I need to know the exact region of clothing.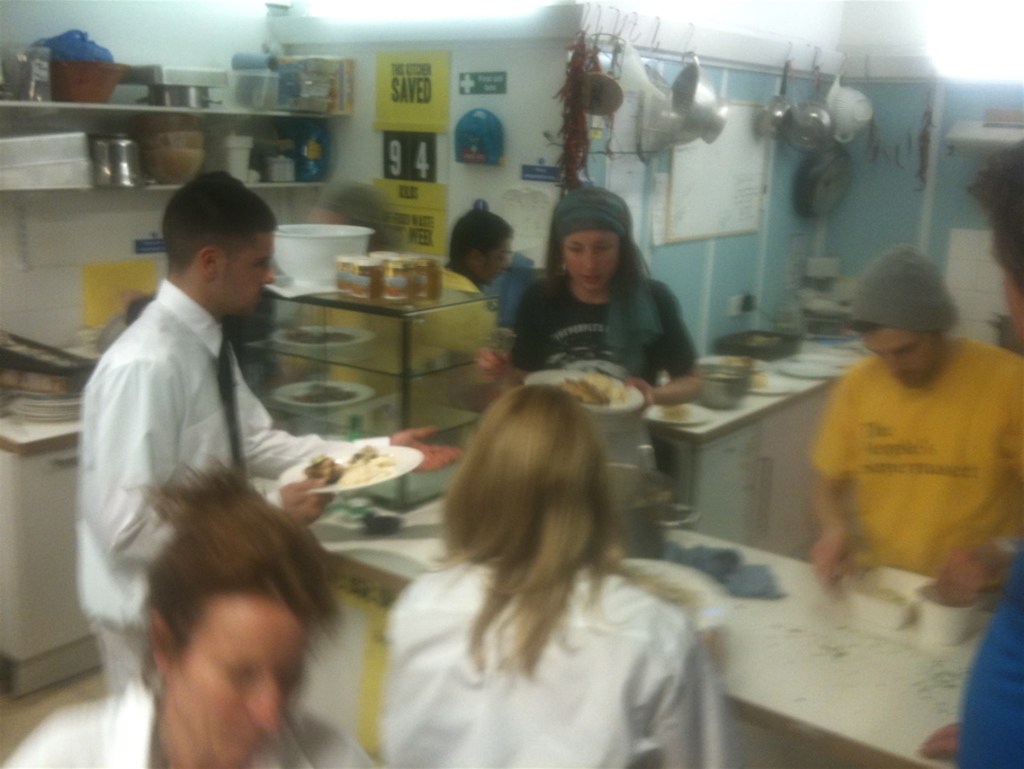
Region: pyautogui.locateOnScreen(0, 671, 371, 768).
